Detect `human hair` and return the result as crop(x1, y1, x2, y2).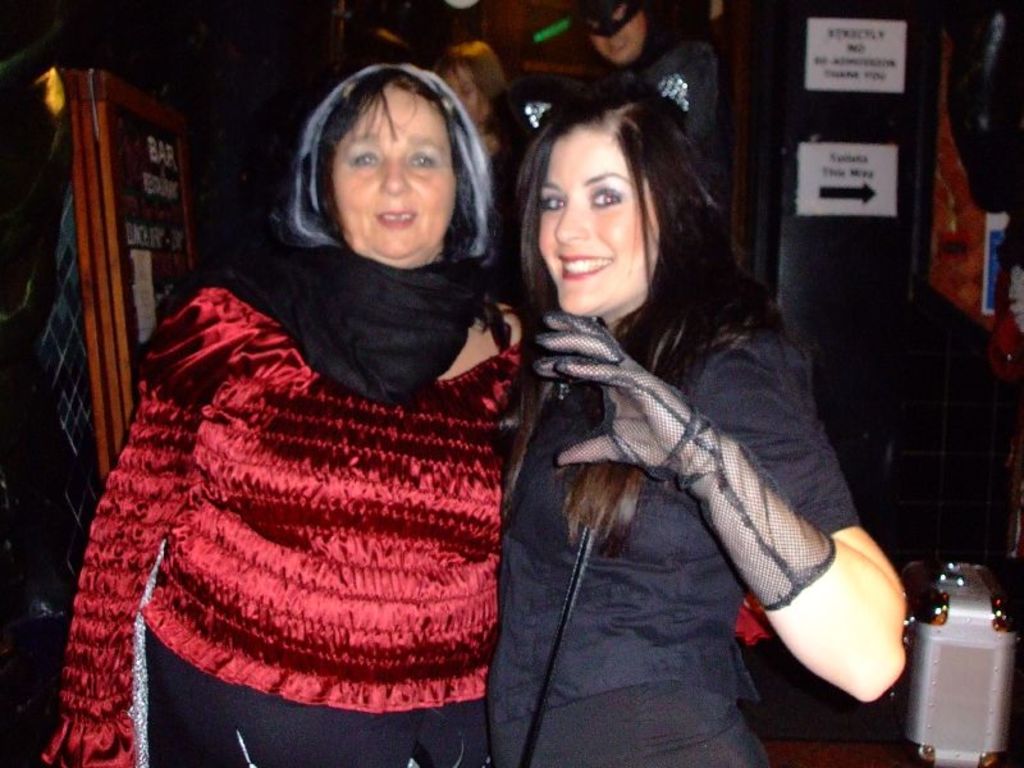
crop(449, 35, 508, 106).
